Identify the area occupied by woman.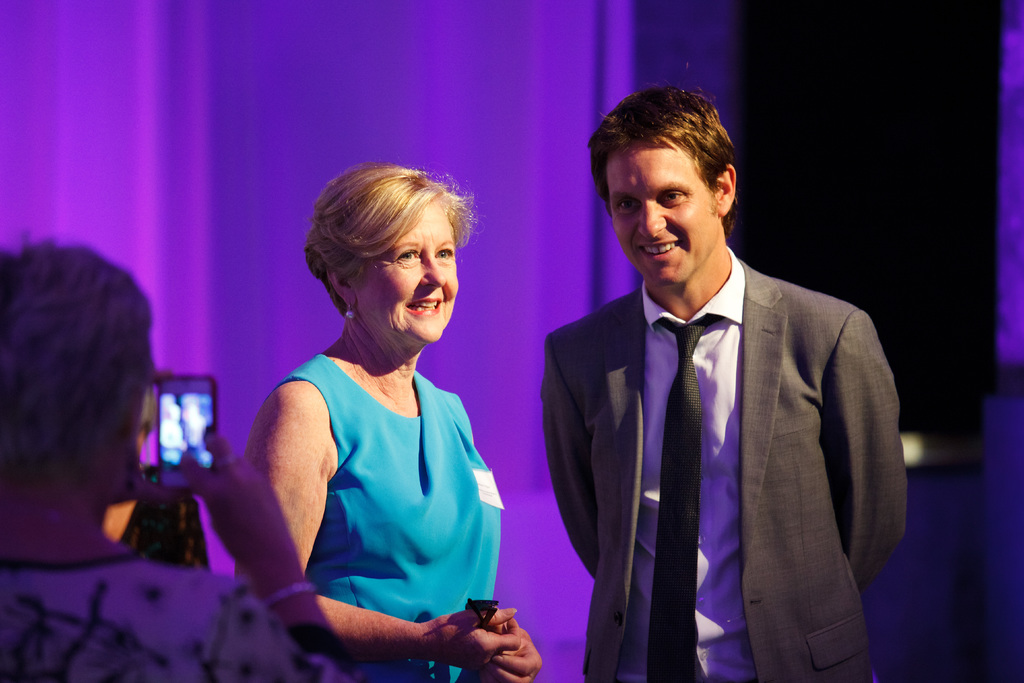
Area: 0/231/360/682.
